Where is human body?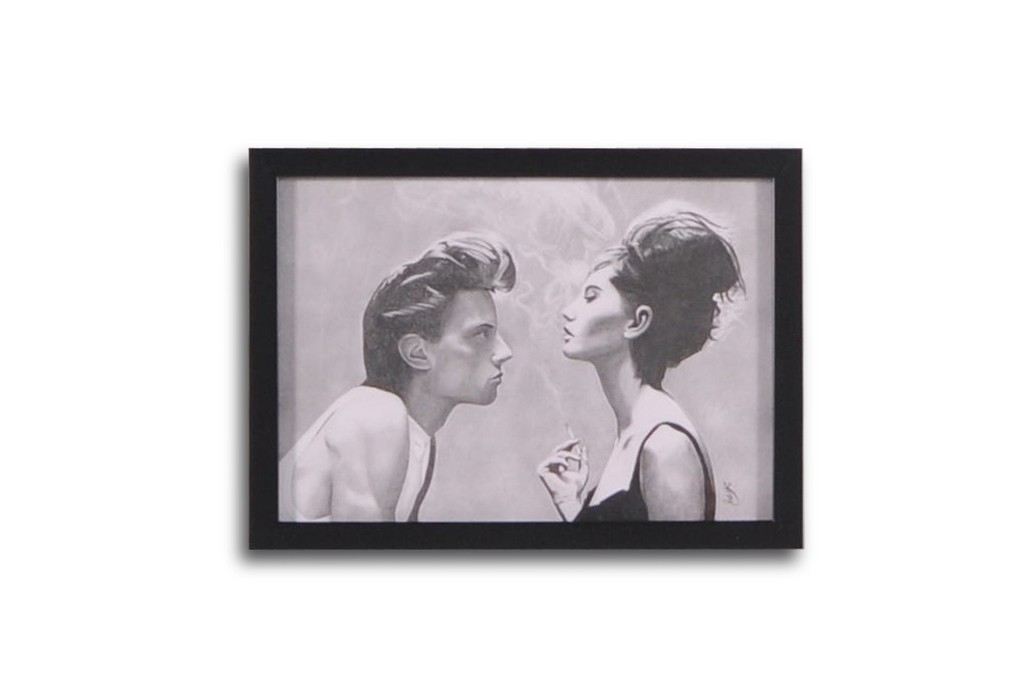
290, 262, 567, 549.
